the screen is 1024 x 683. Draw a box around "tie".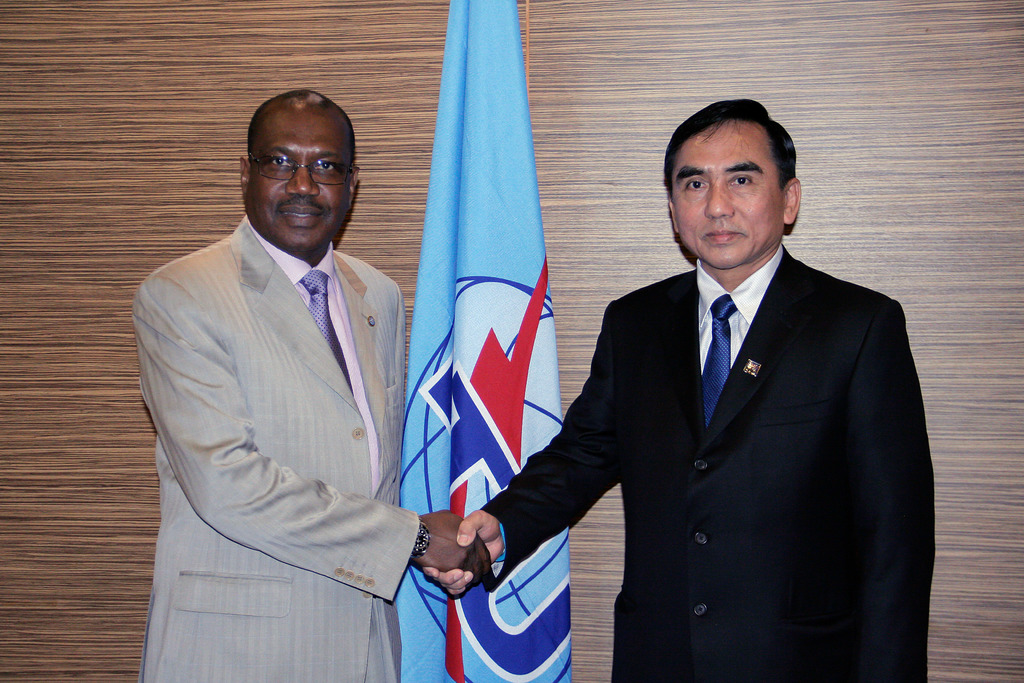
x1=701 y1=292 x2=741 y2=425.
